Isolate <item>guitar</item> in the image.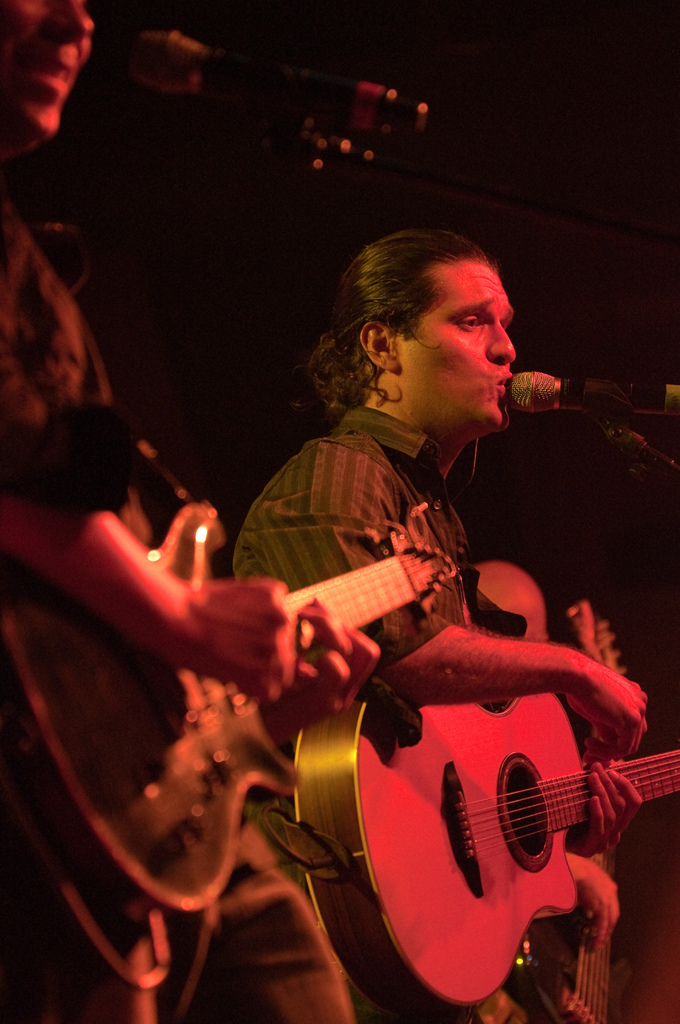
Isolated region: l=292, t=620, r=679, b=1001.
